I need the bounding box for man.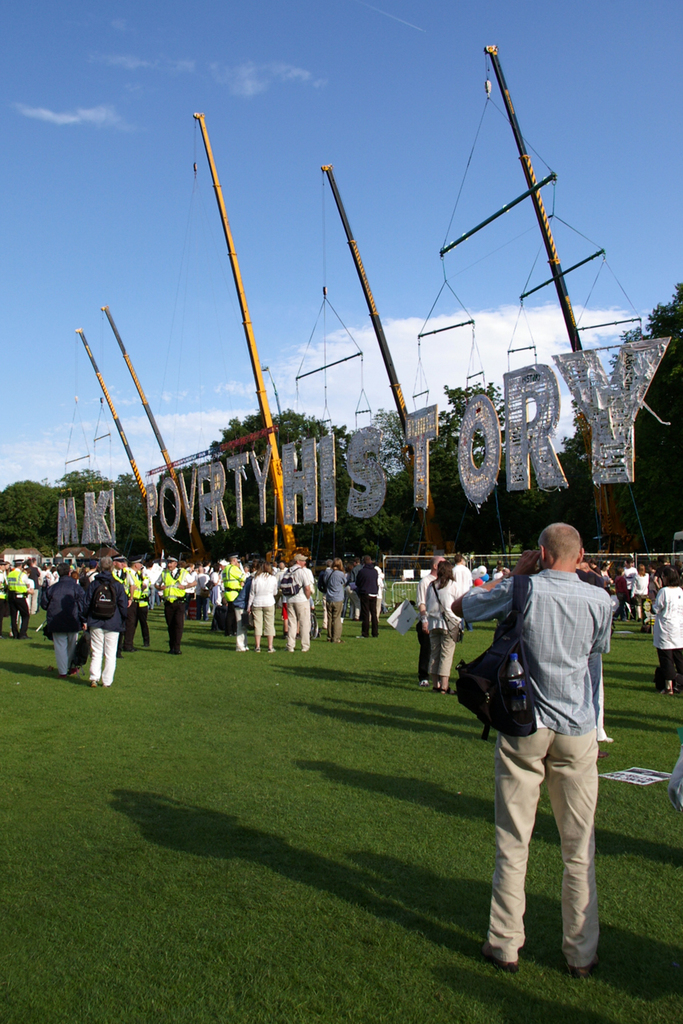
Here it is: 283, 550, 318, 650.
